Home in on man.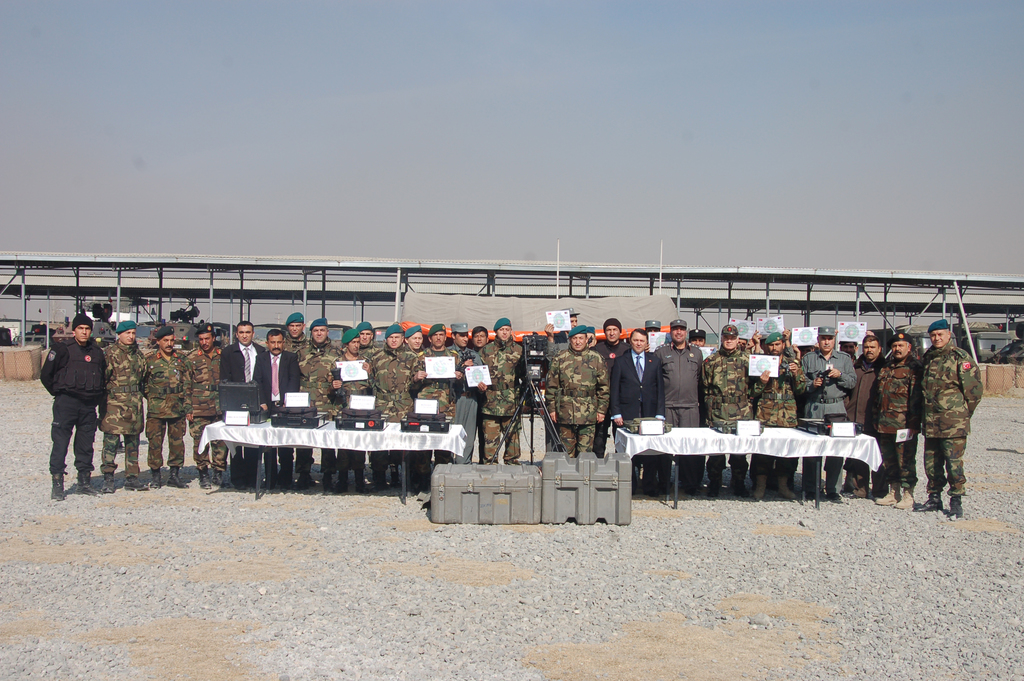
Homed in at box(598, 310, 627, 463).
